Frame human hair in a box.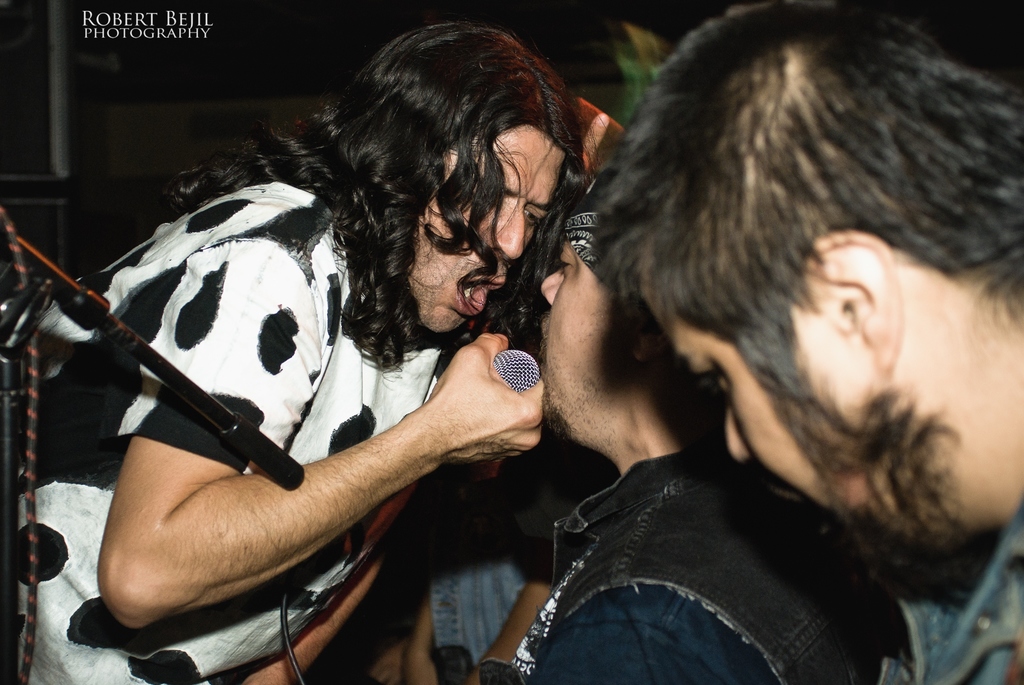
636:6:1002:515.
